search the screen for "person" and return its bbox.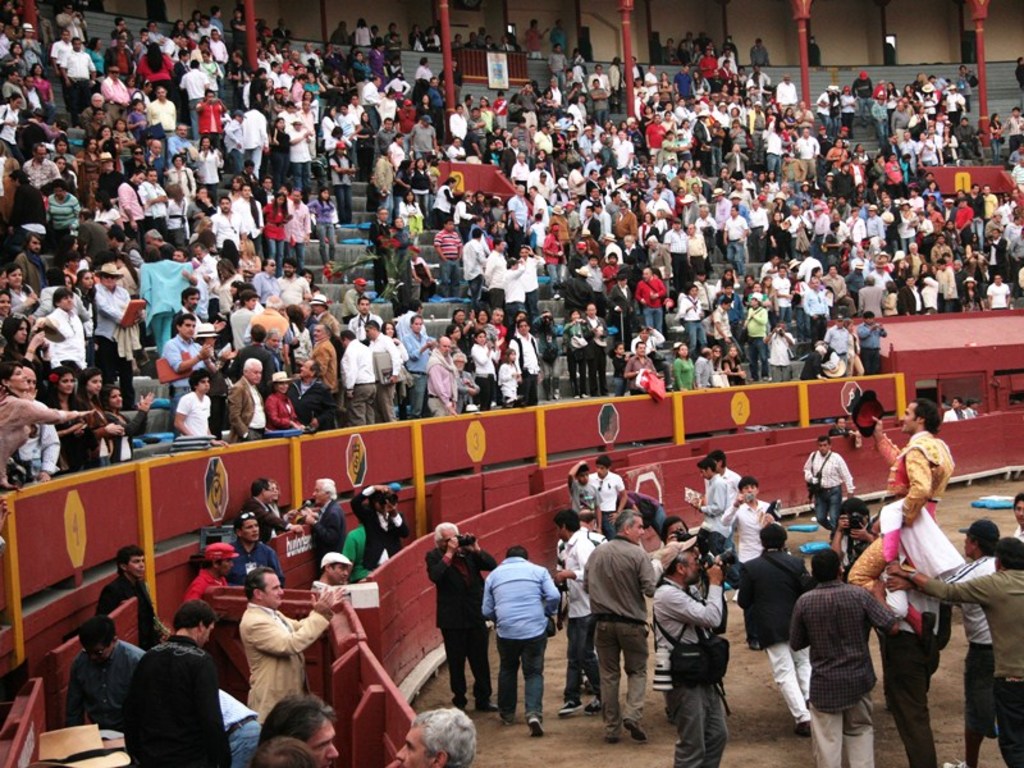
Found: 566/460/599/517.
